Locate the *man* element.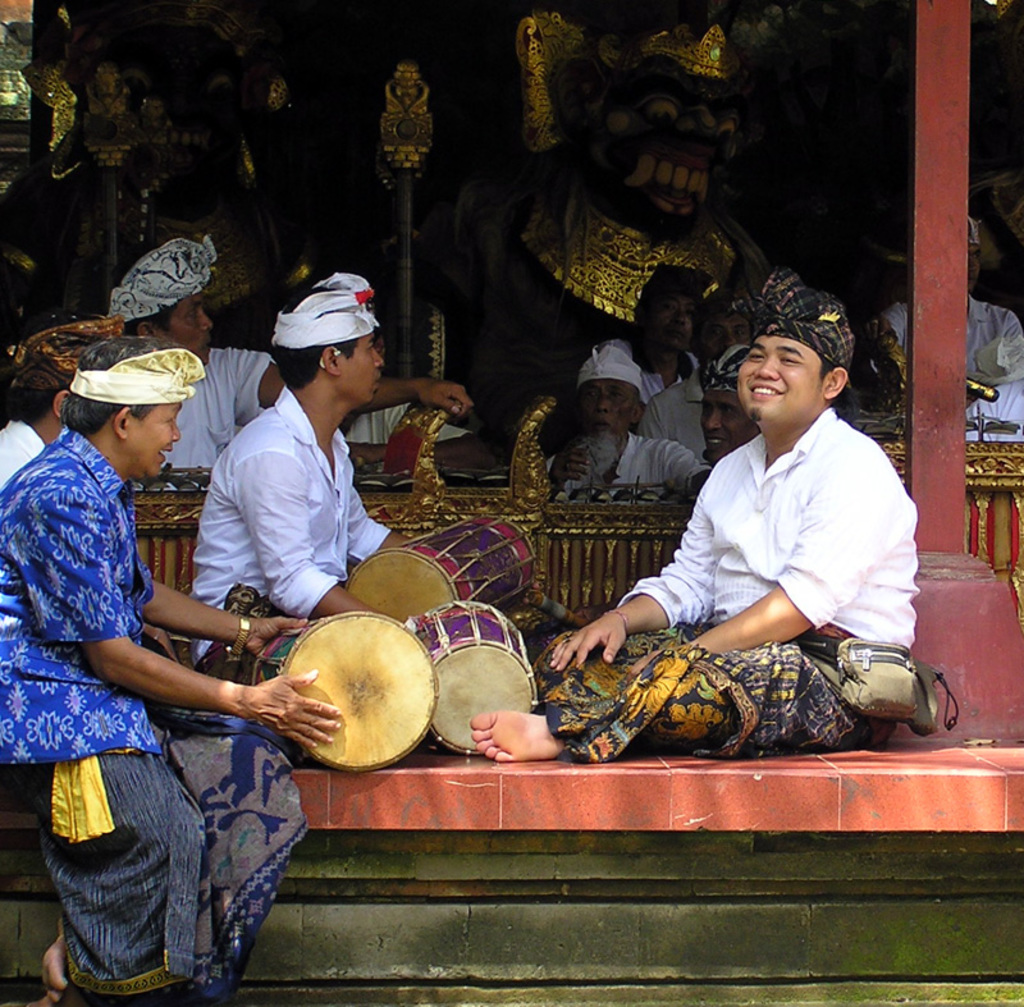
Element bbox: detection(845, 193, 1023, 448).
